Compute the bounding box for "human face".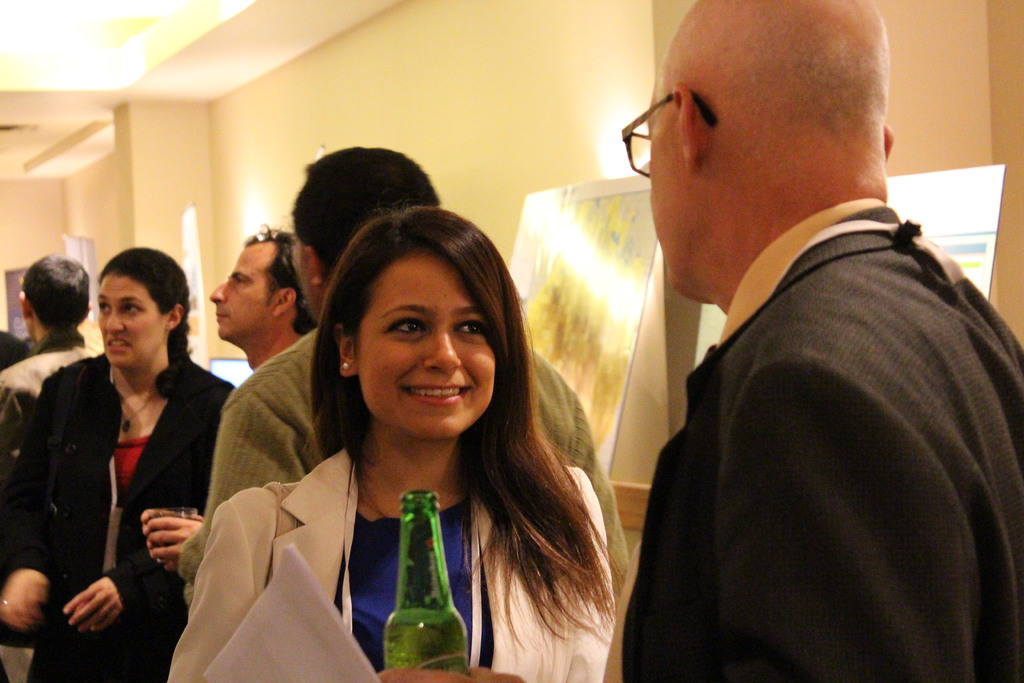
[359,253,498,437].
